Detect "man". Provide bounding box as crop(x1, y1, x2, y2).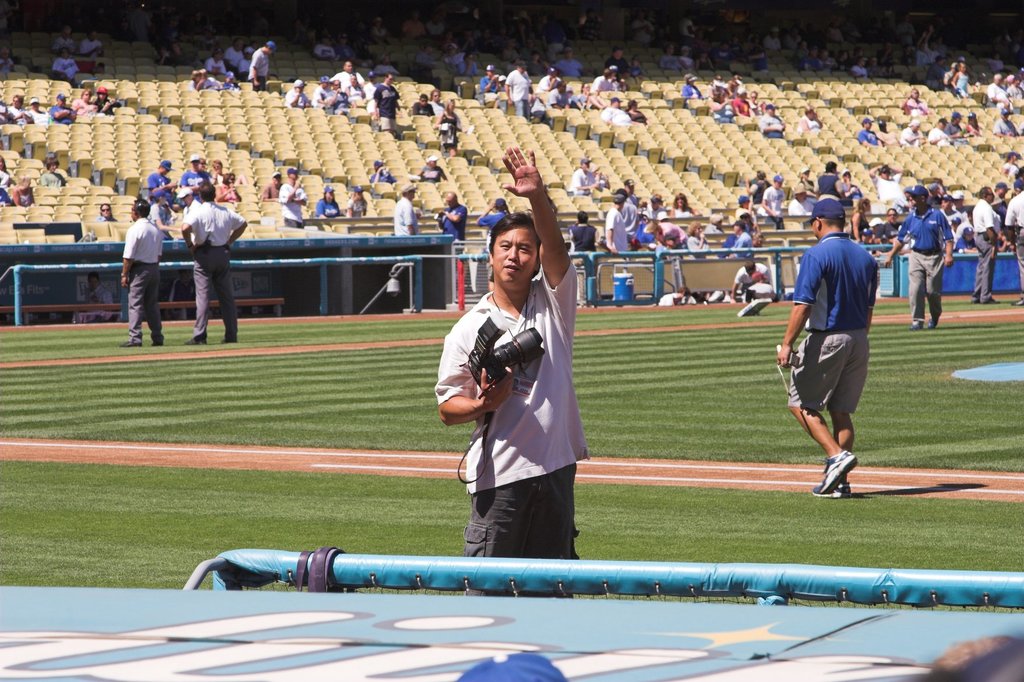
crop(181, 193, 198, 234).
